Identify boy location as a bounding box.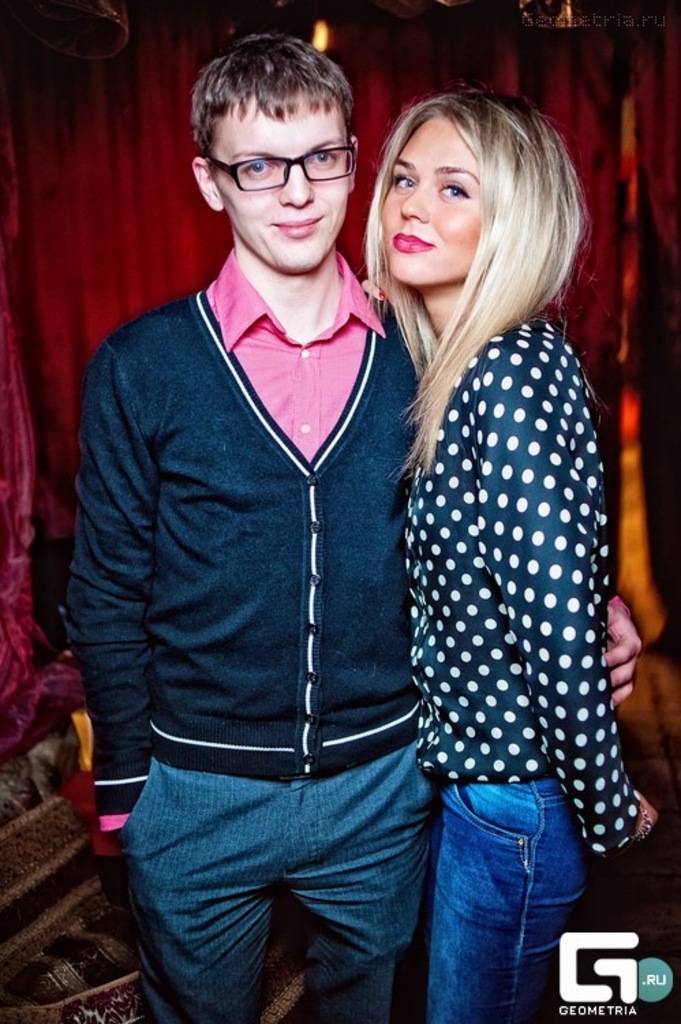
49, 29, 651, 1023.
